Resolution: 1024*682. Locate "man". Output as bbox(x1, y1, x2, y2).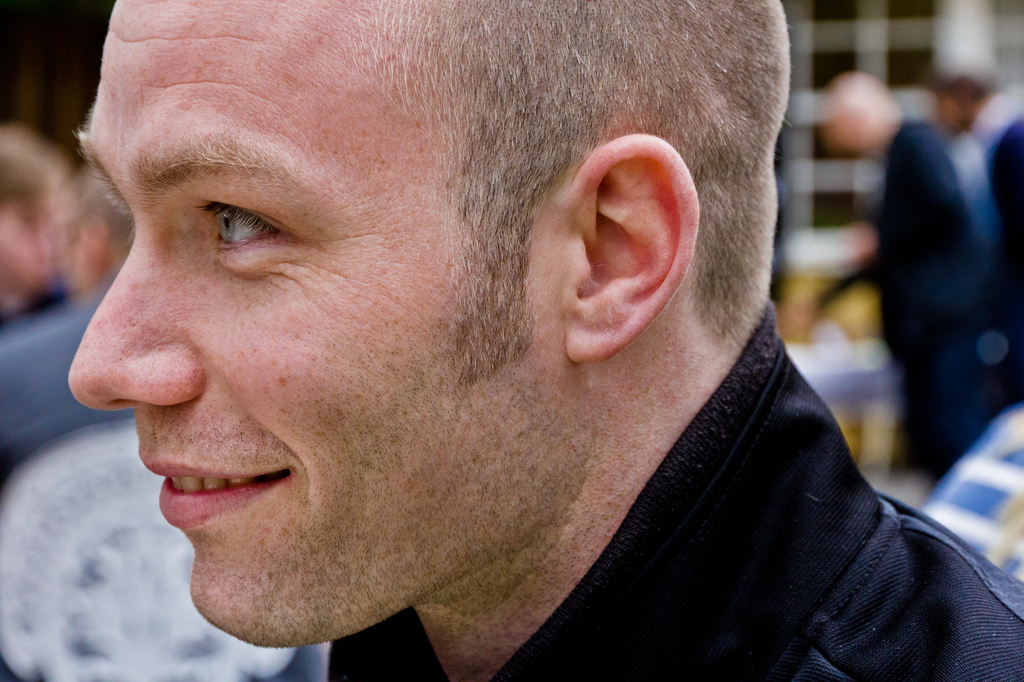
bbox(0, 159, 131, 470).
